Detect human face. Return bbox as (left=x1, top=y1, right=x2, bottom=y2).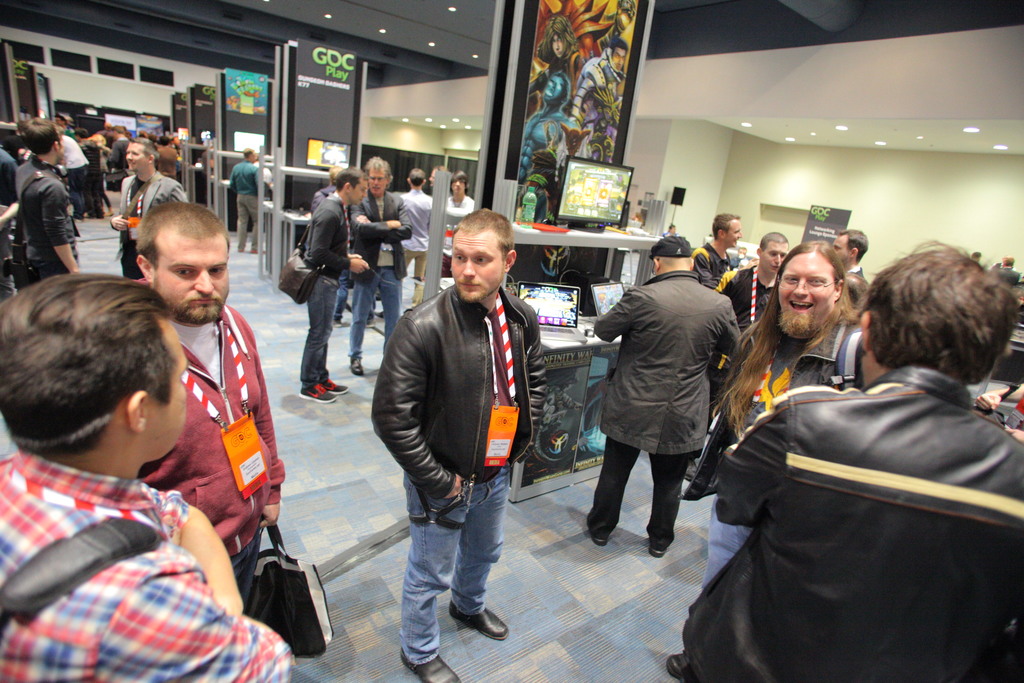
(left=829, top=230, right=851, bottom=261).
